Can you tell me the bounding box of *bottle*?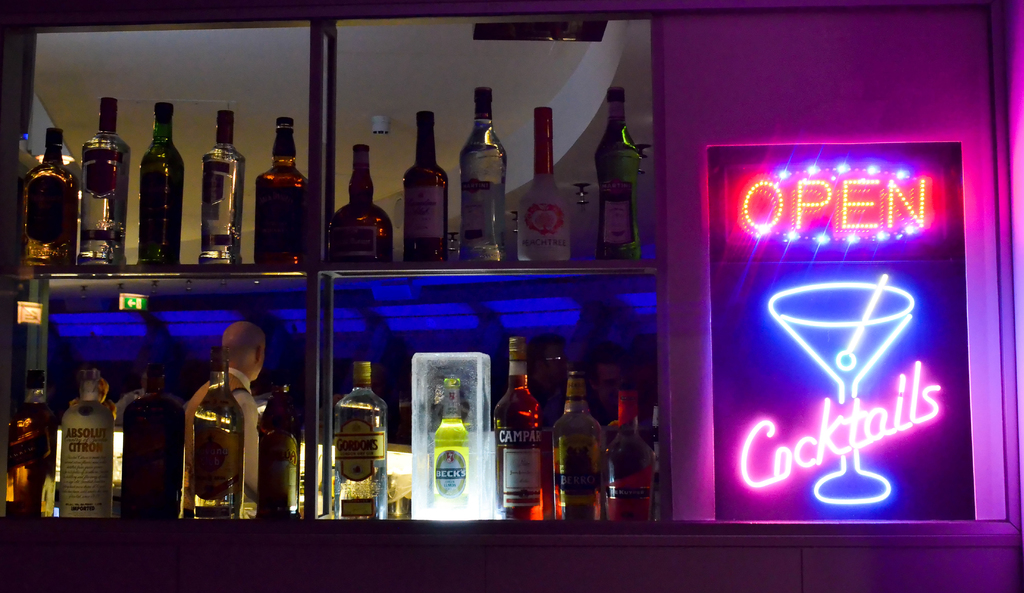
bbox(537, 370, 612, 518).
